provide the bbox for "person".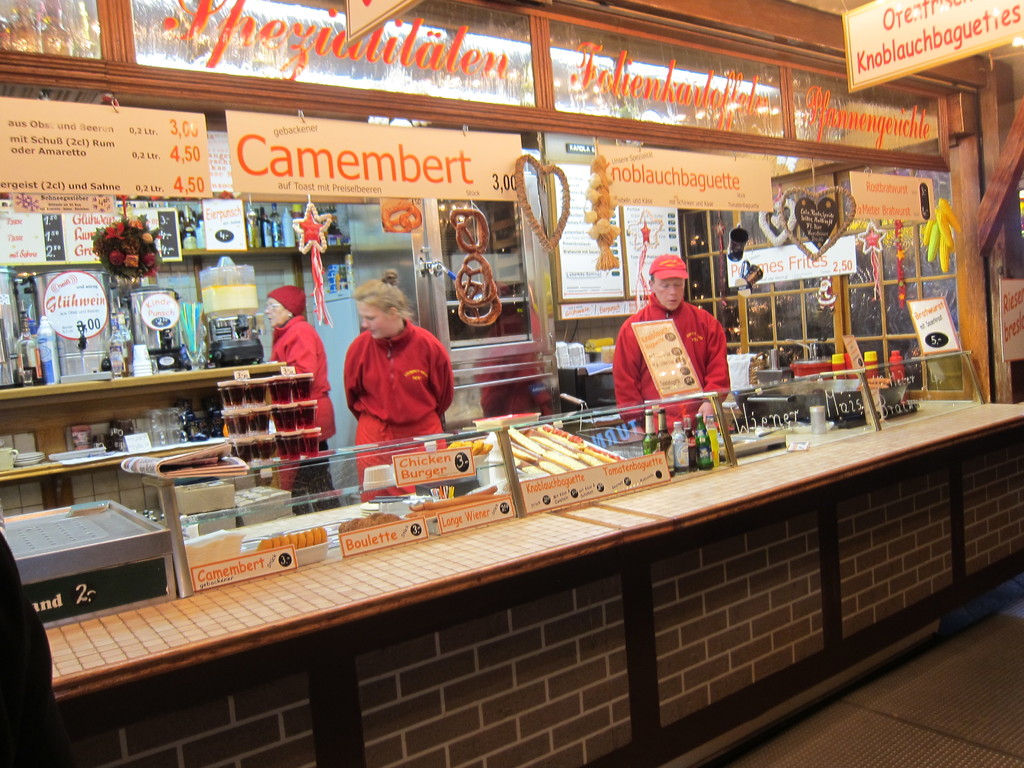
(606,251,733,451).
